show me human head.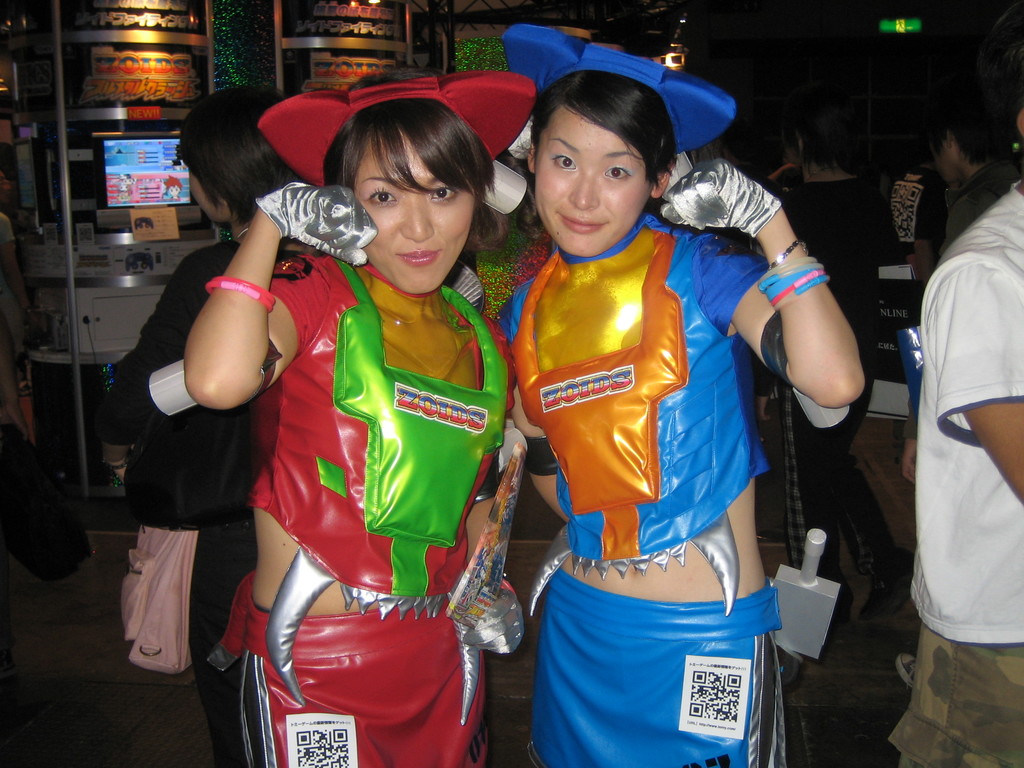
human head is here: x1=518 y1=61 x2=682 y2=238.
